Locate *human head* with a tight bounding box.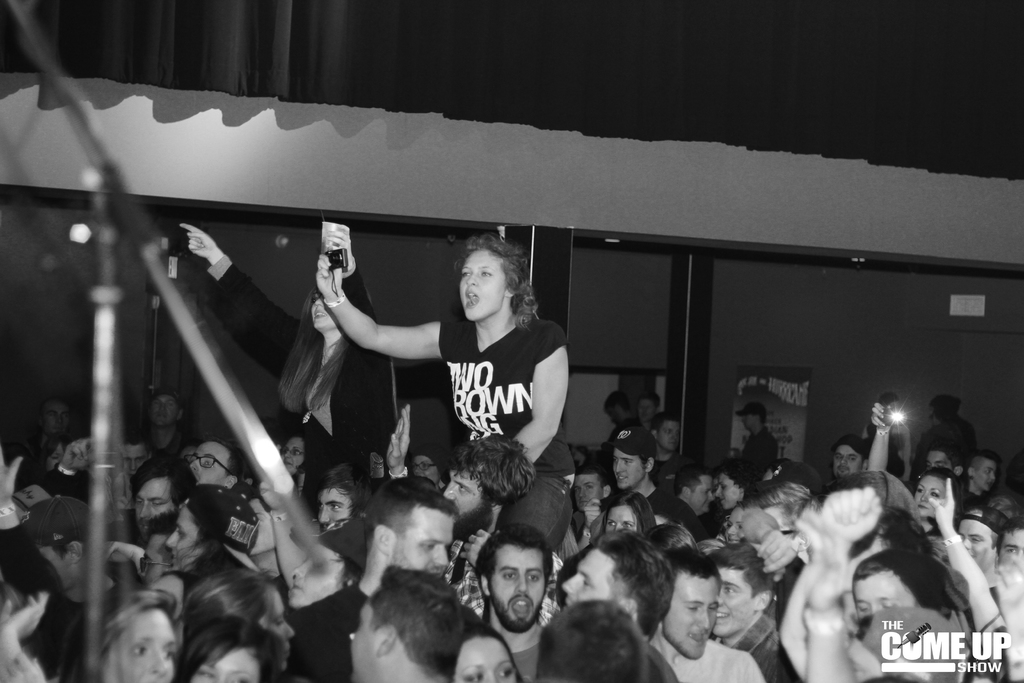
(173, 620, 273, 682).
